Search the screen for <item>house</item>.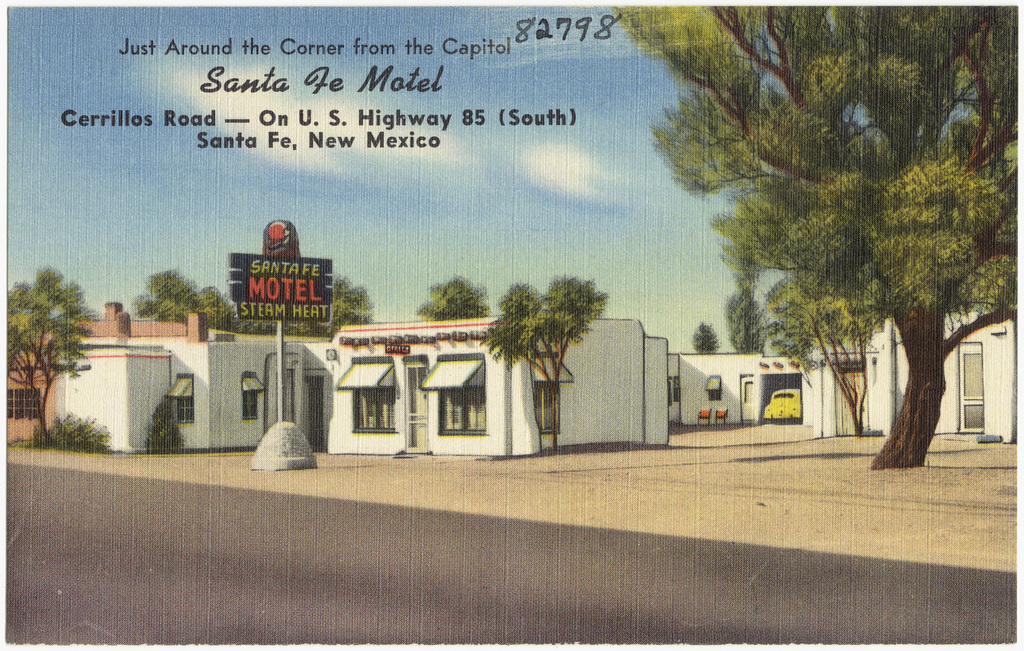
Found at (816,323,894,436).
